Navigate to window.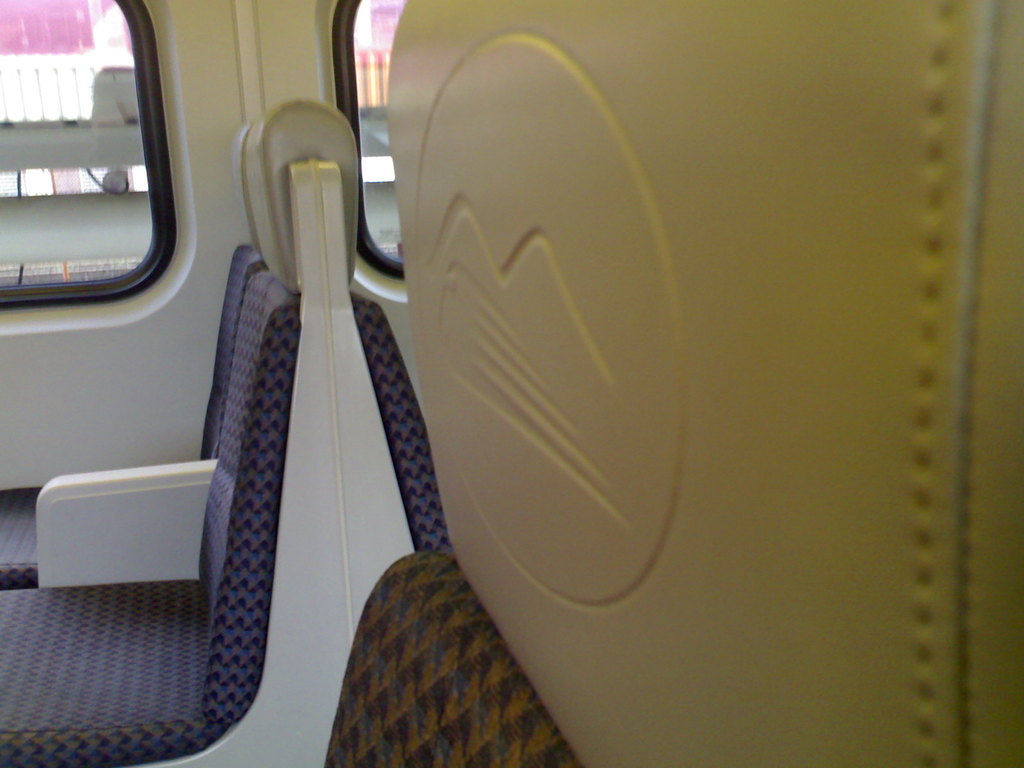
Navigation target: [16, 17, 205, 264].
